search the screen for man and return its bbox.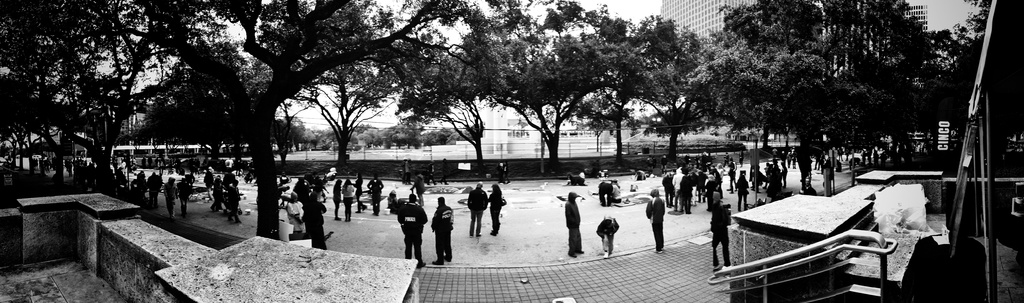
Found: BBox(466, 181, 487, 238).
